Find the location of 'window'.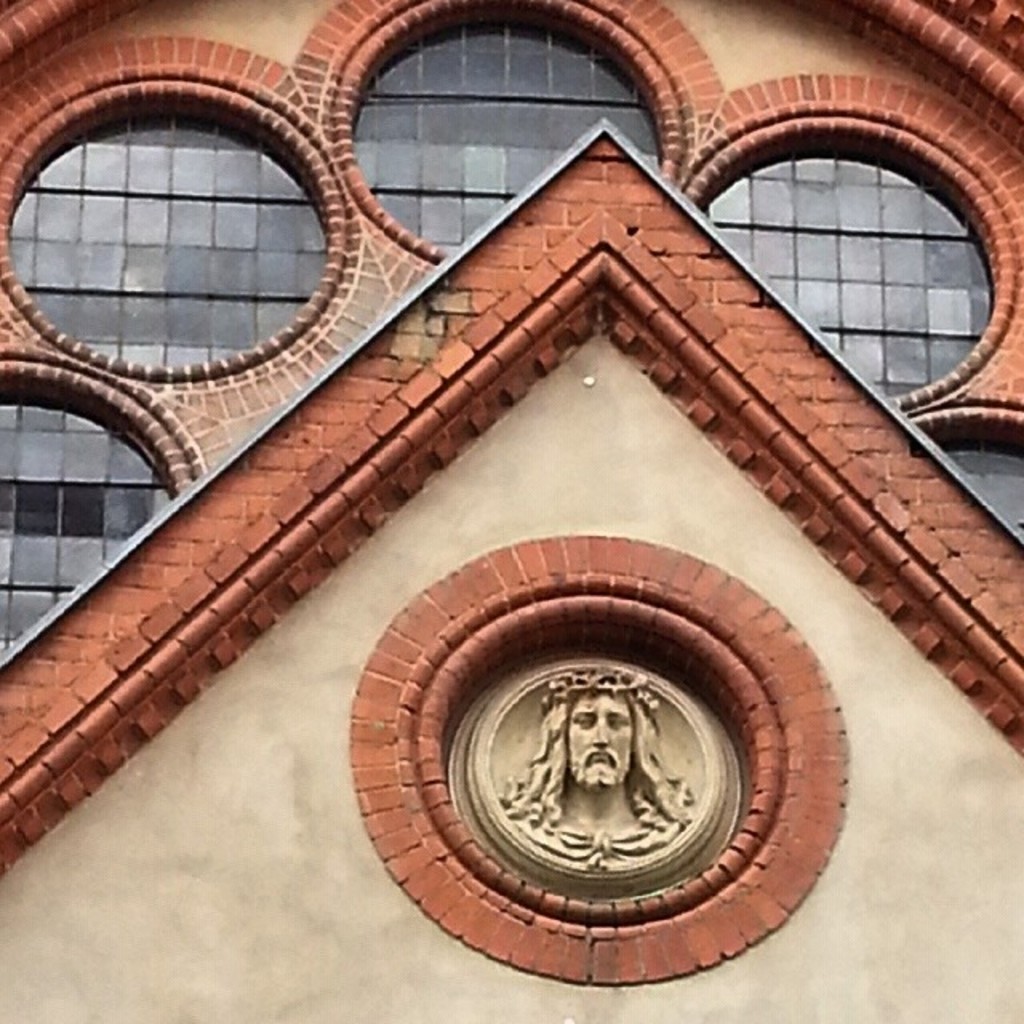
Location: <region>46, 77, 350, 370</region>.
